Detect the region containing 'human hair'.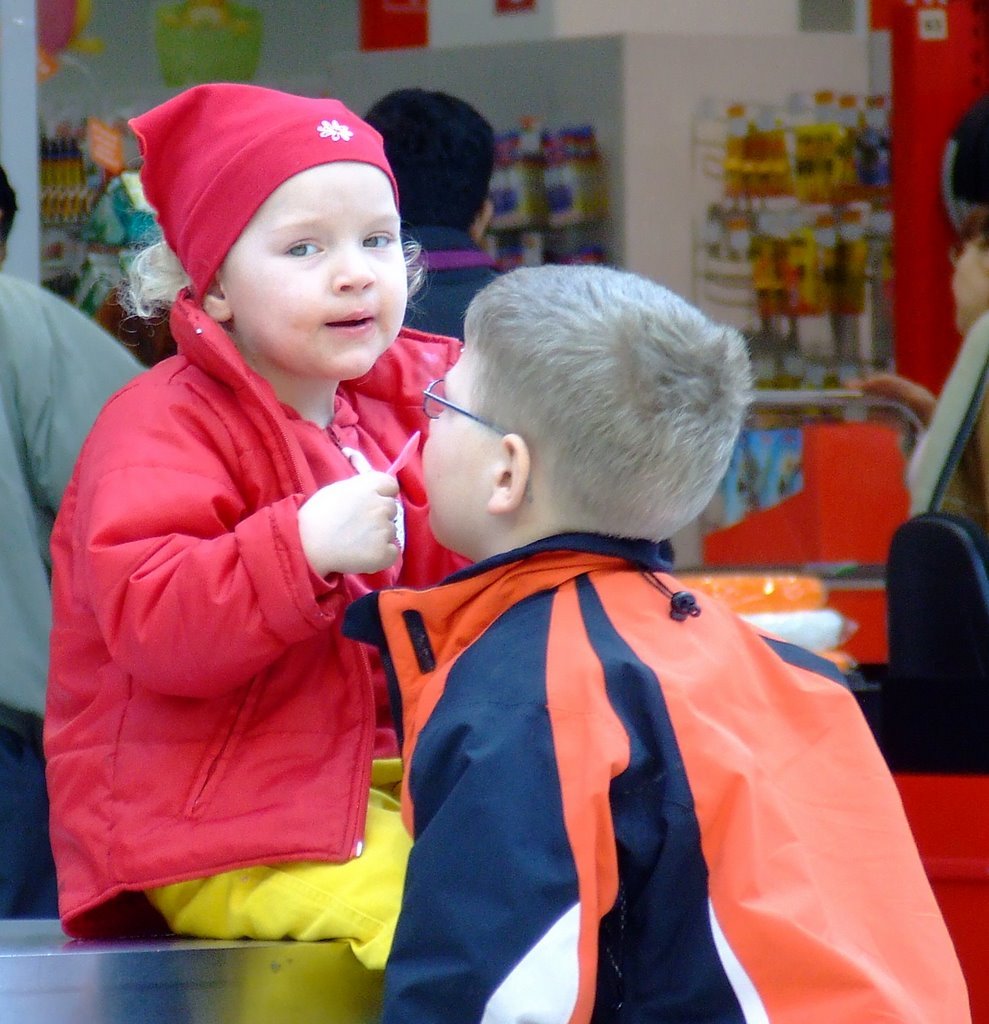
359 89 494 229.
